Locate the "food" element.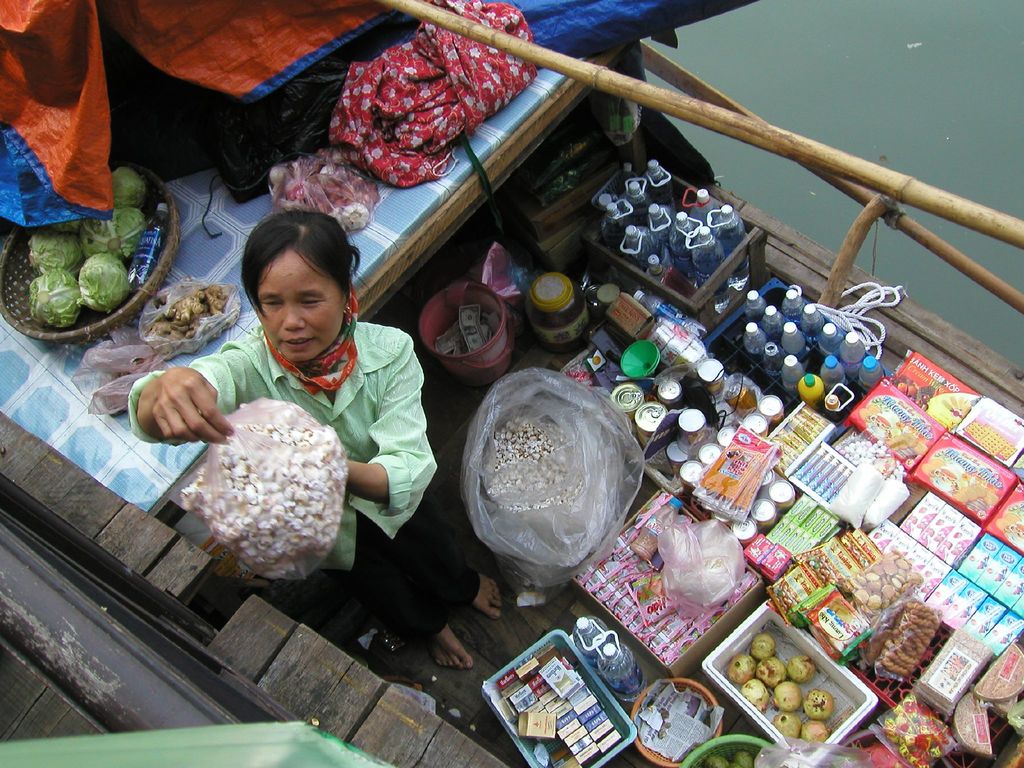
Element bbox: x1=29 y1=163 x2=147 y2=327.
